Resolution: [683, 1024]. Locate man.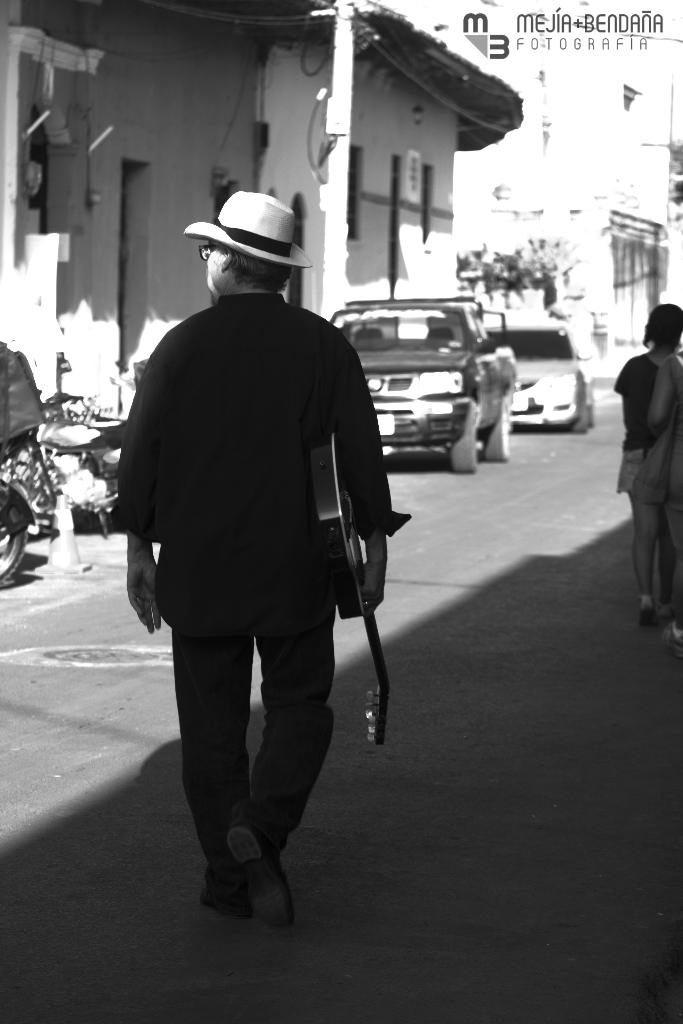
<bbox>111, 168, 402, 903</bbox>.
